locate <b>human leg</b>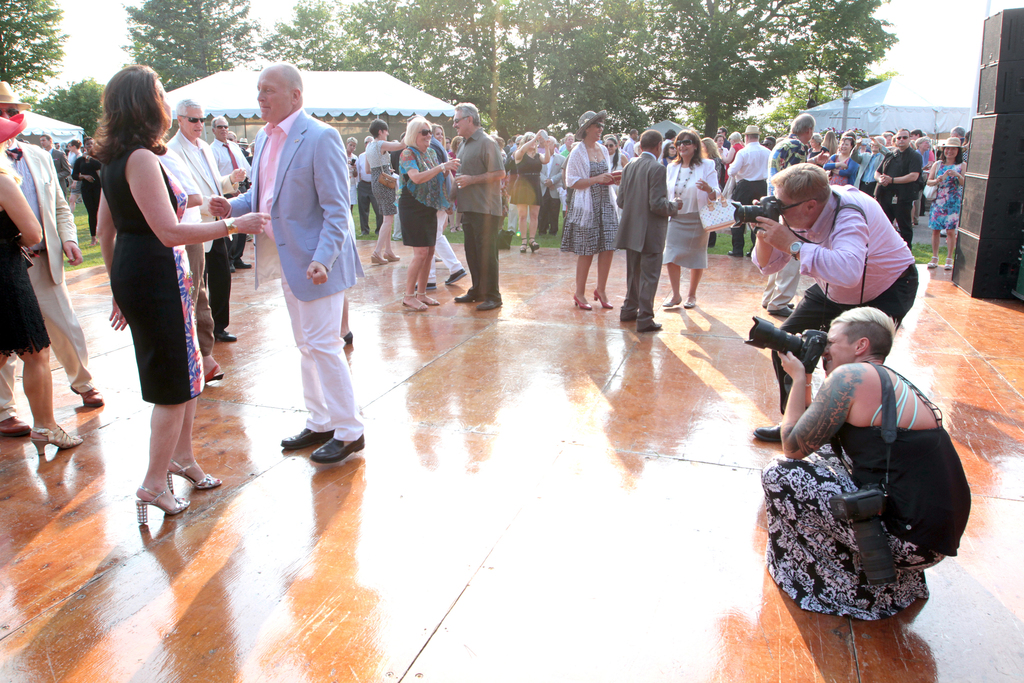
<box>637,248,657,330</box>
